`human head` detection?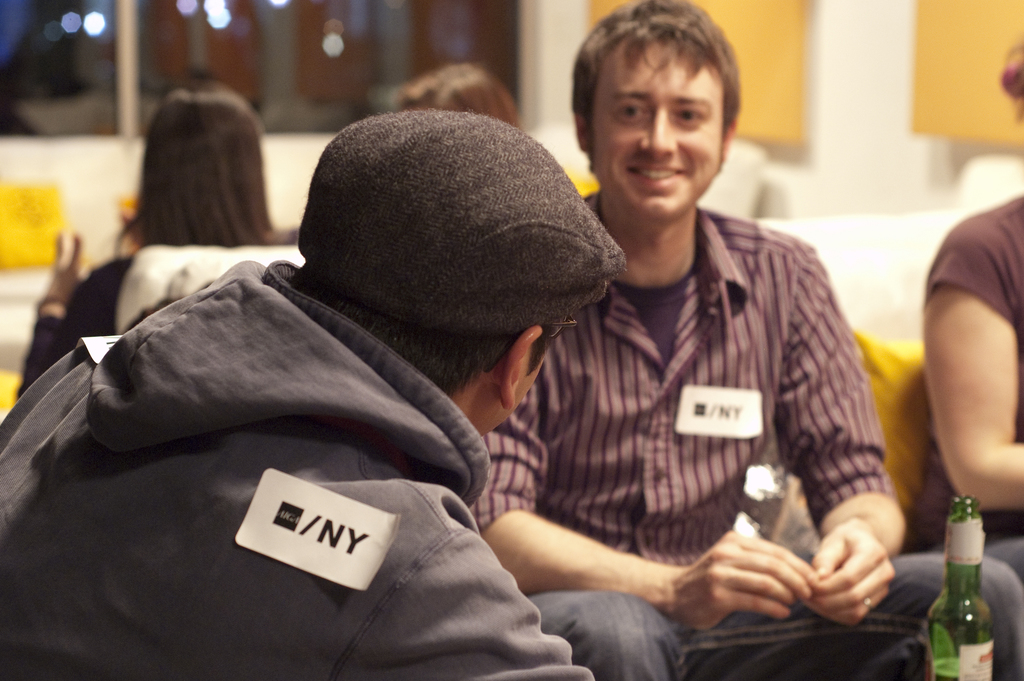
box(143, 83, 267, 209)
